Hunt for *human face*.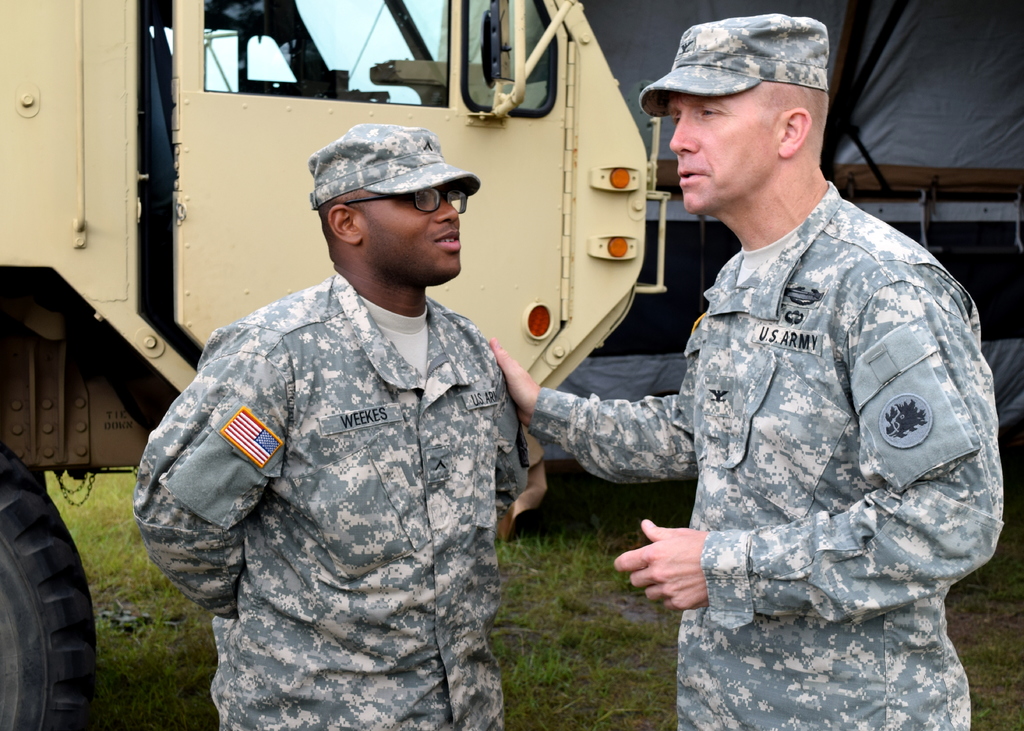
Hunted down at 664:94:776:217.
